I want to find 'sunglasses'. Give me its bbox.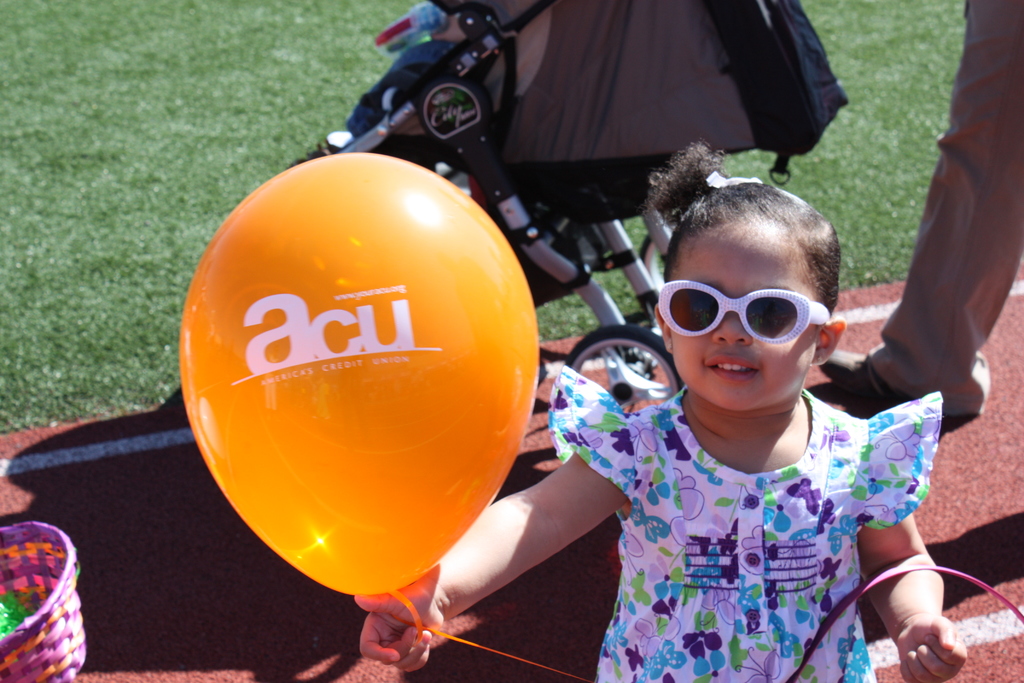
region(657, 278, 829, 342).
